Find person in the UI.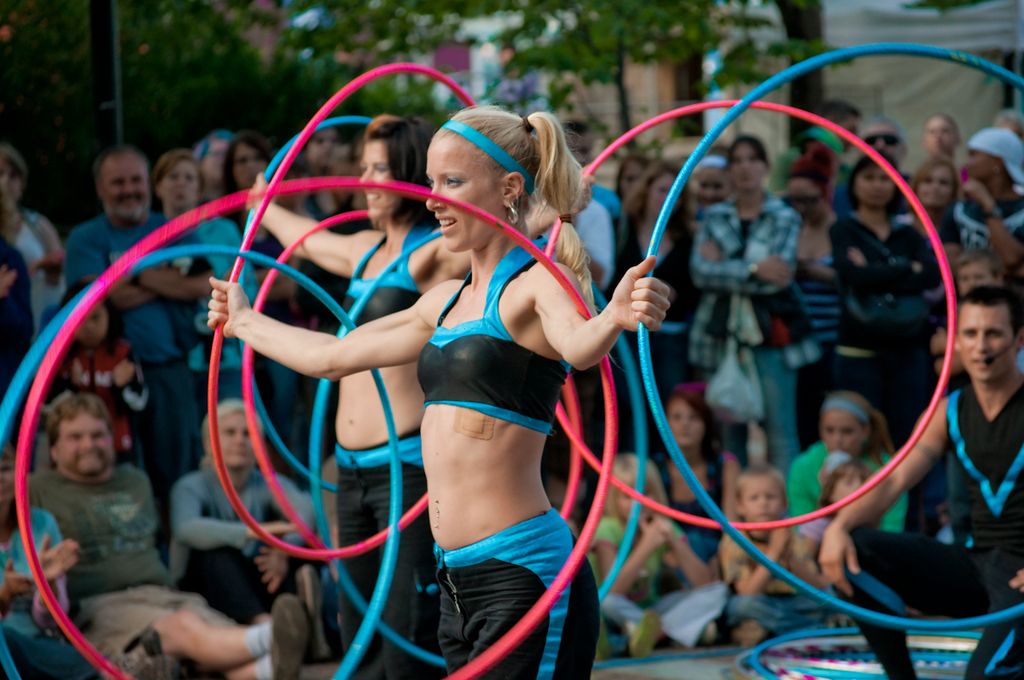
UI element at BBox(23, 393, 329, 679).
